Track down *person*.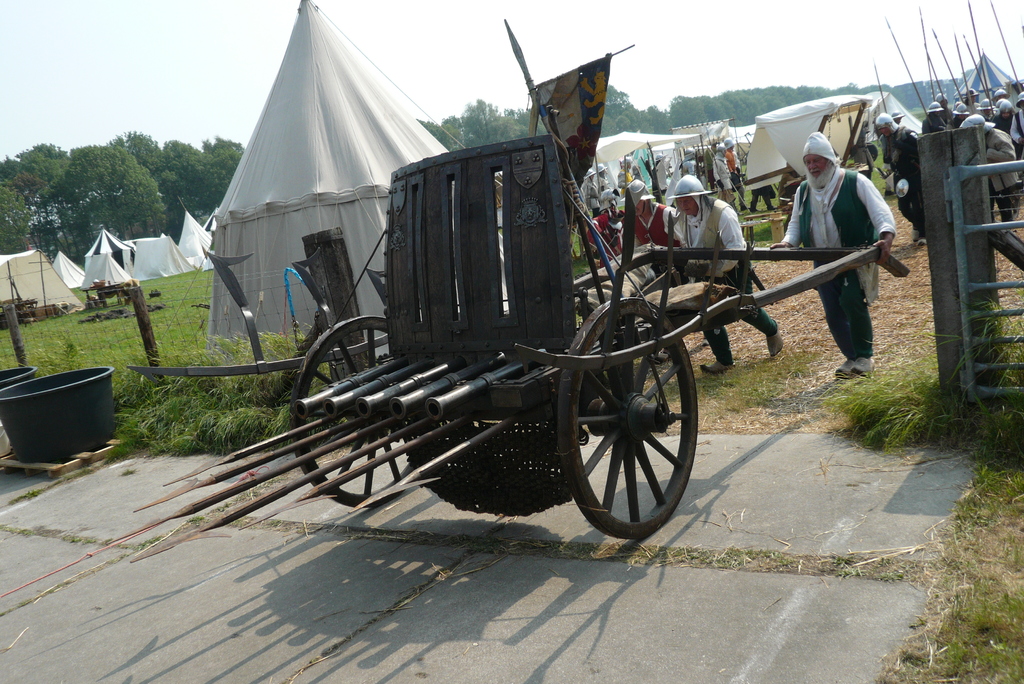
Tracked to (628,181,670,273).
